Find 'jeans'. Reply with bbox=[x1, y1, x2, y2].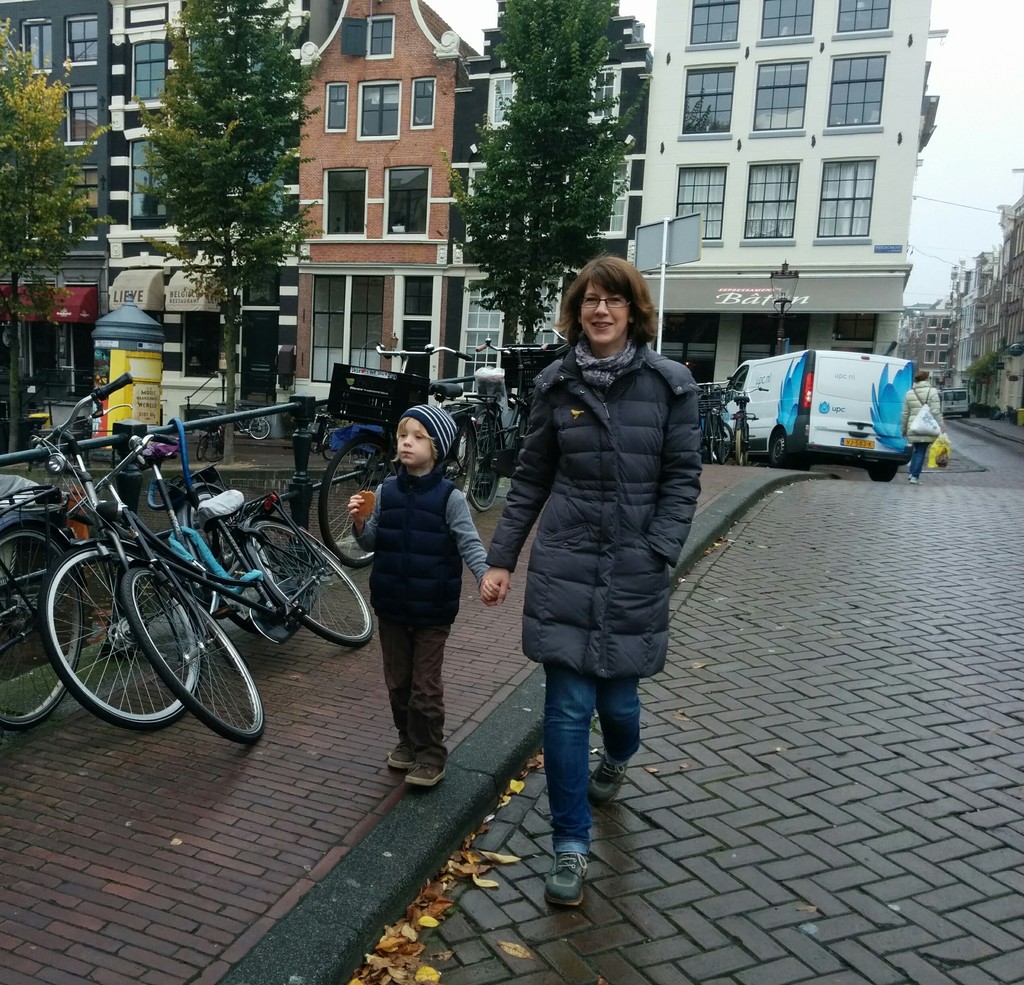
bbox=[377, 621, 461, 765].
